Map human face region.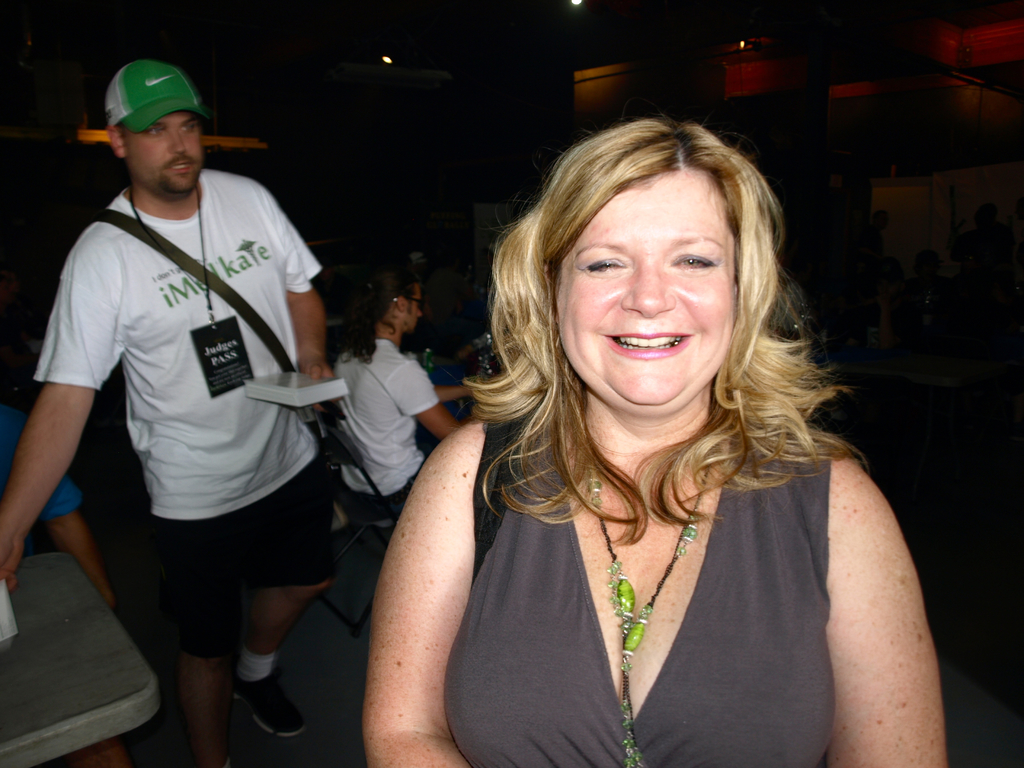
Mapped to box(128, 108, 202, 193).
